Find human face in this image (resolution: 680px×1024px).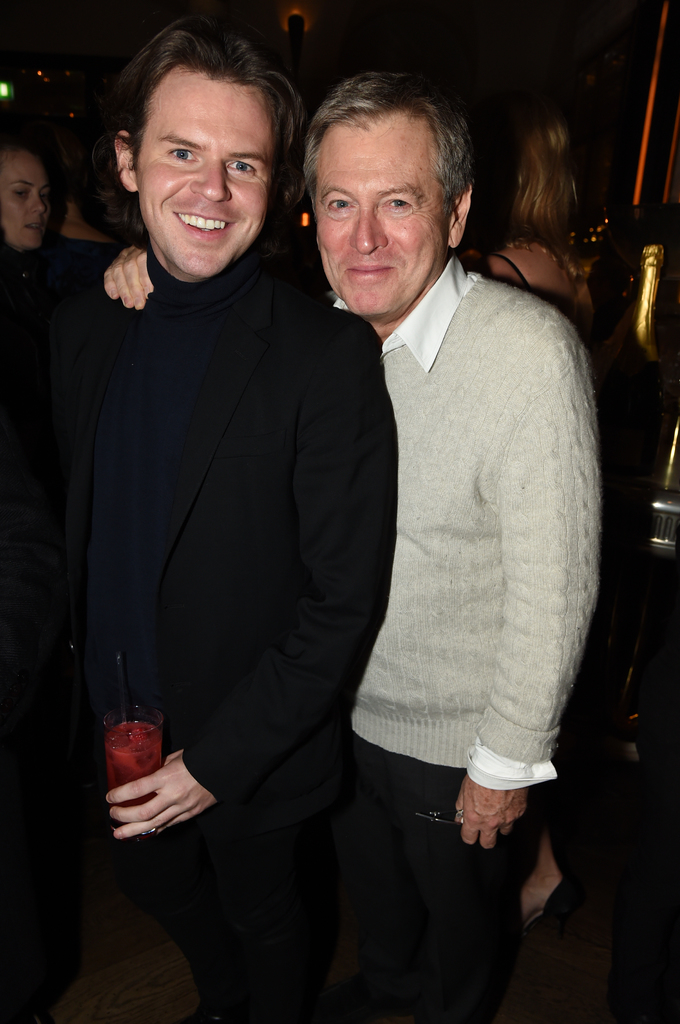
129 67 276 280.
